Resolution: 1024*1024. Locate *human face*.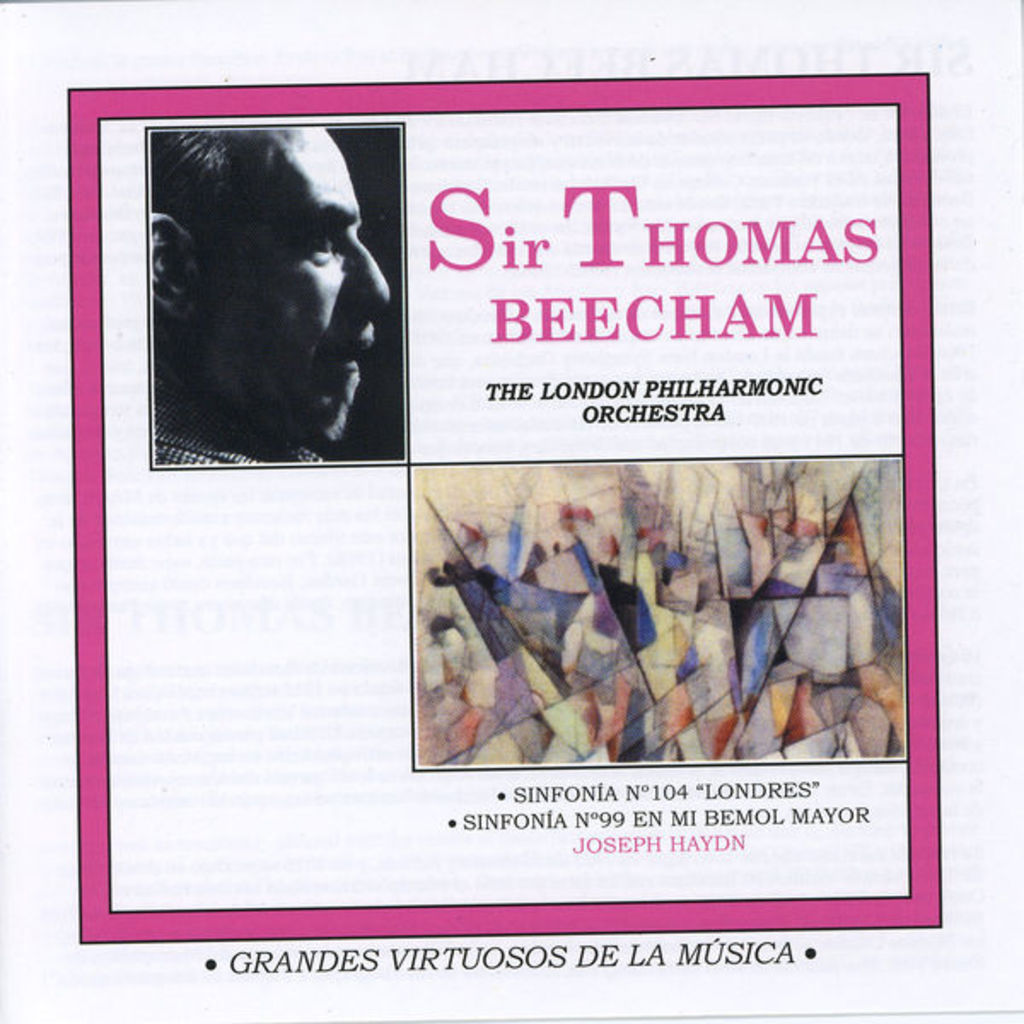
select_region(198, 125, 393, 439).
